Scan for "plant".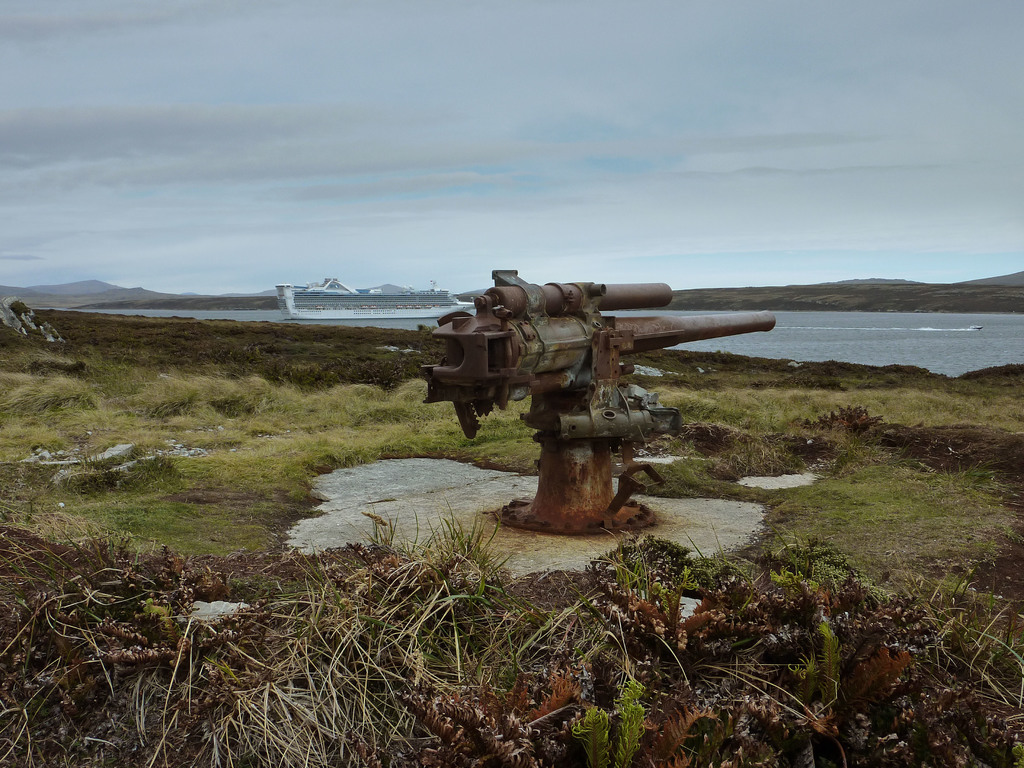
Scan result: Rect(813, 619, 845, 680).
